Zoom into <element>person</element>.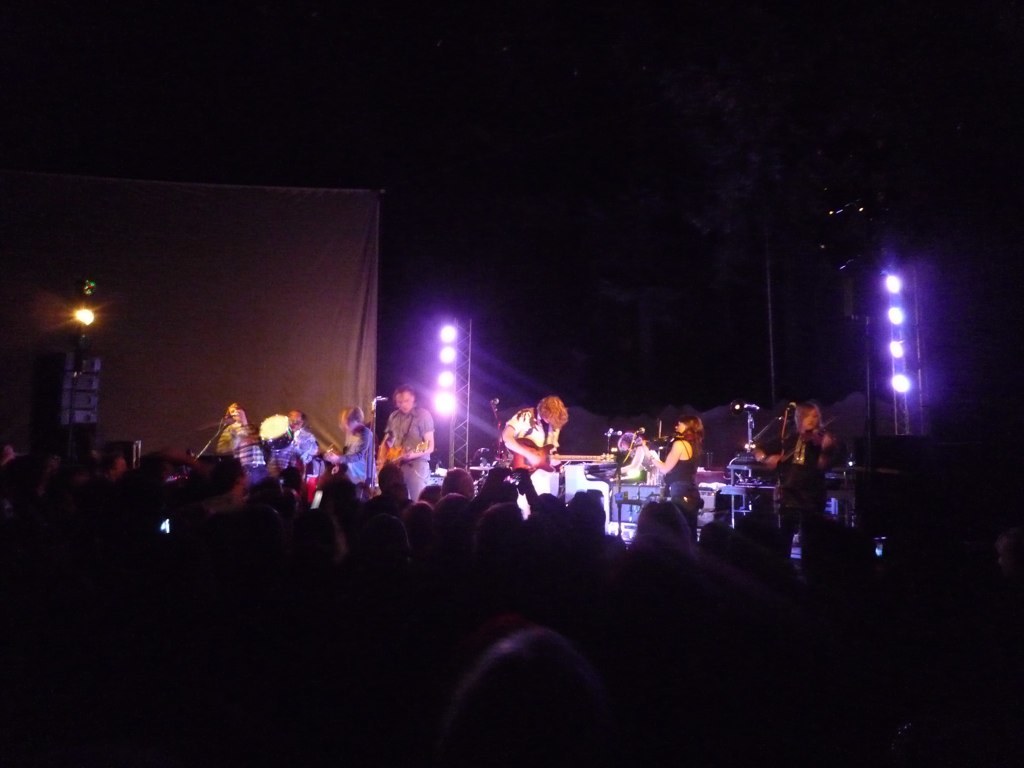
Zoom target: {"x1": 645, "y1": 397, "x2": 709, "y2": 527}.
